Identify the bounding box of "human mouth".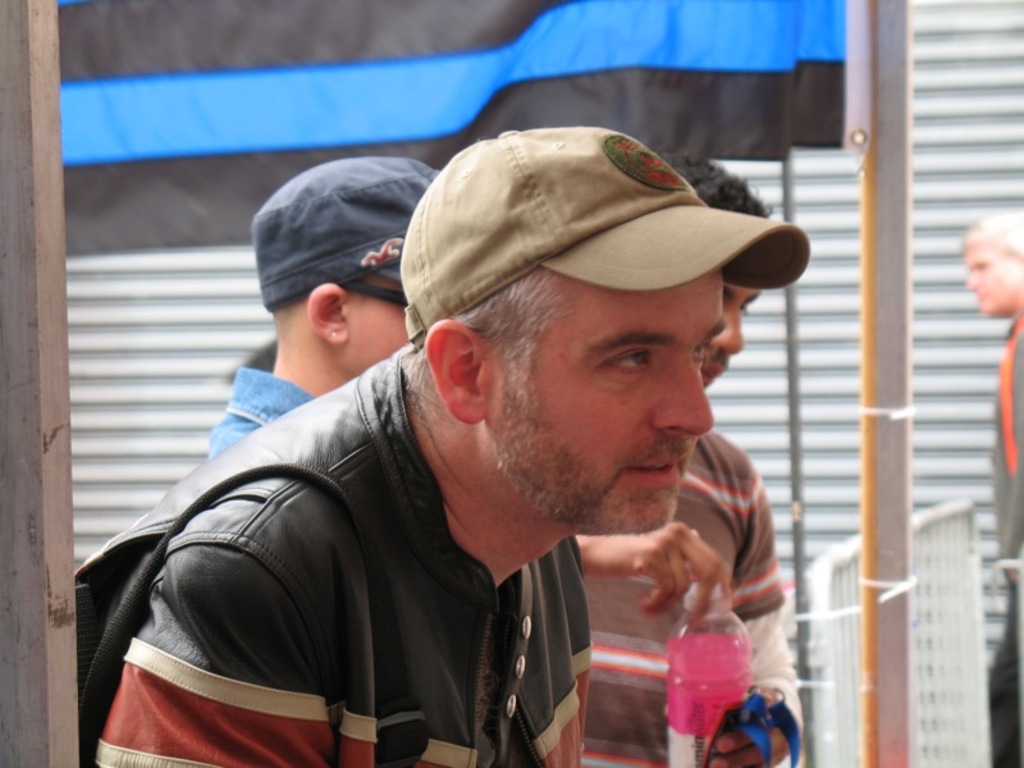
pyautogui.locateOnScreen(621, 447, 686, 494).
